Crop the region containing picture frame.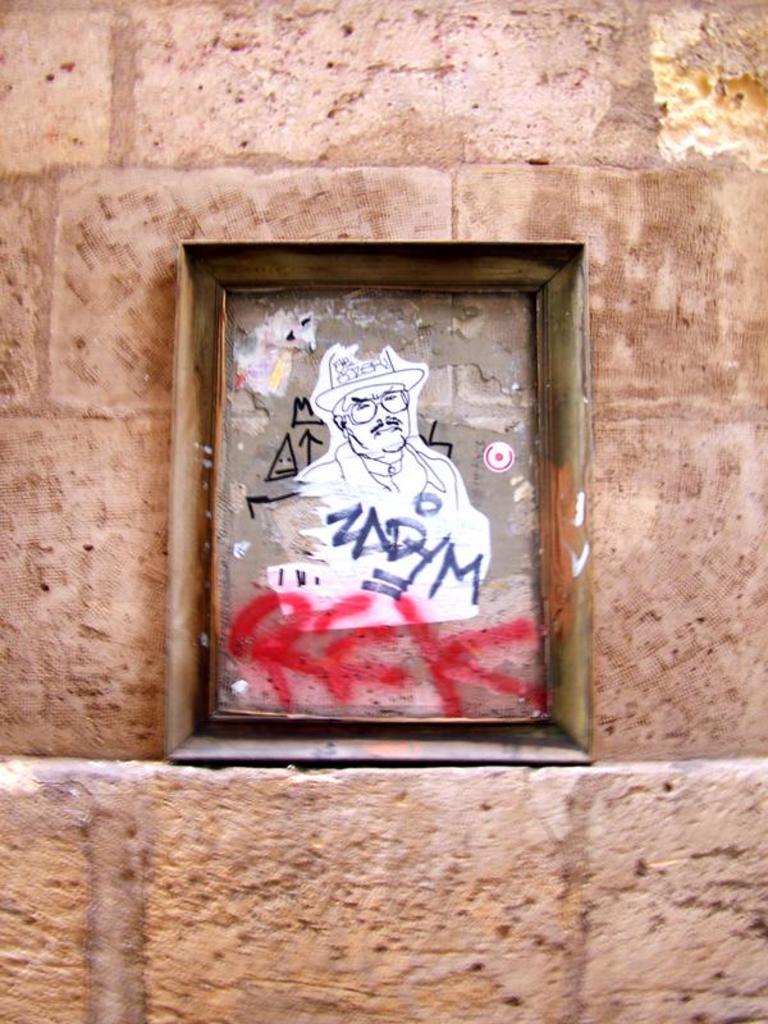
Crop region: l=156, t=229, r=602, b=787.
